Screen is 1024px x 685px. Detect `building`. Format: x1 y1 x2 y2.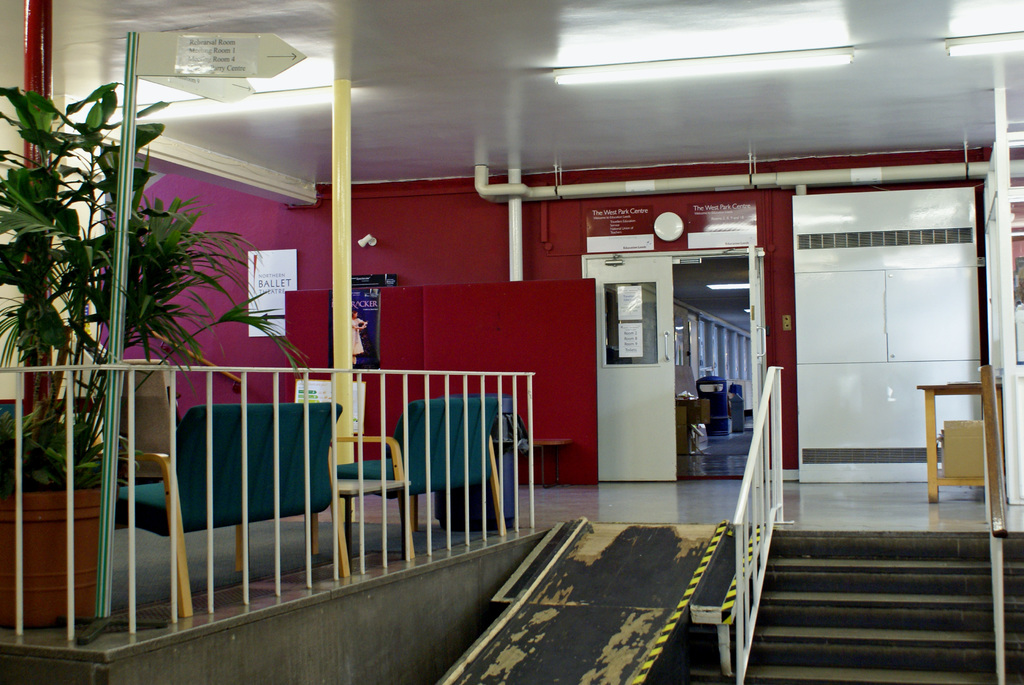
0 0 1023 684.
